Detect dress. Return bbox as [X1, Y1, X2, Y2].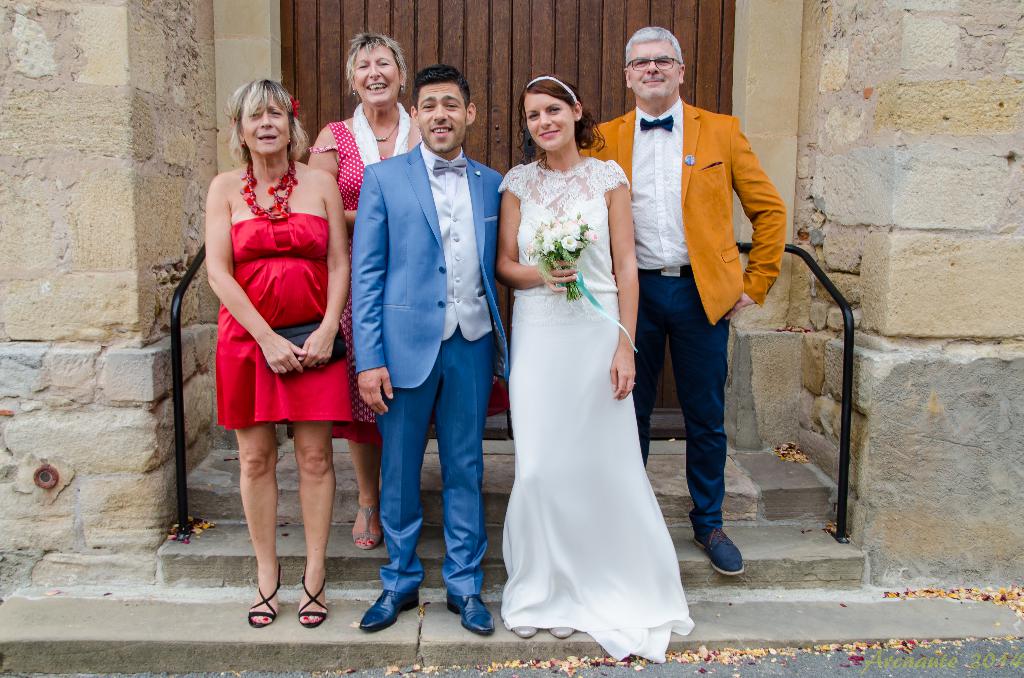
[500, 154, 691, 666].
